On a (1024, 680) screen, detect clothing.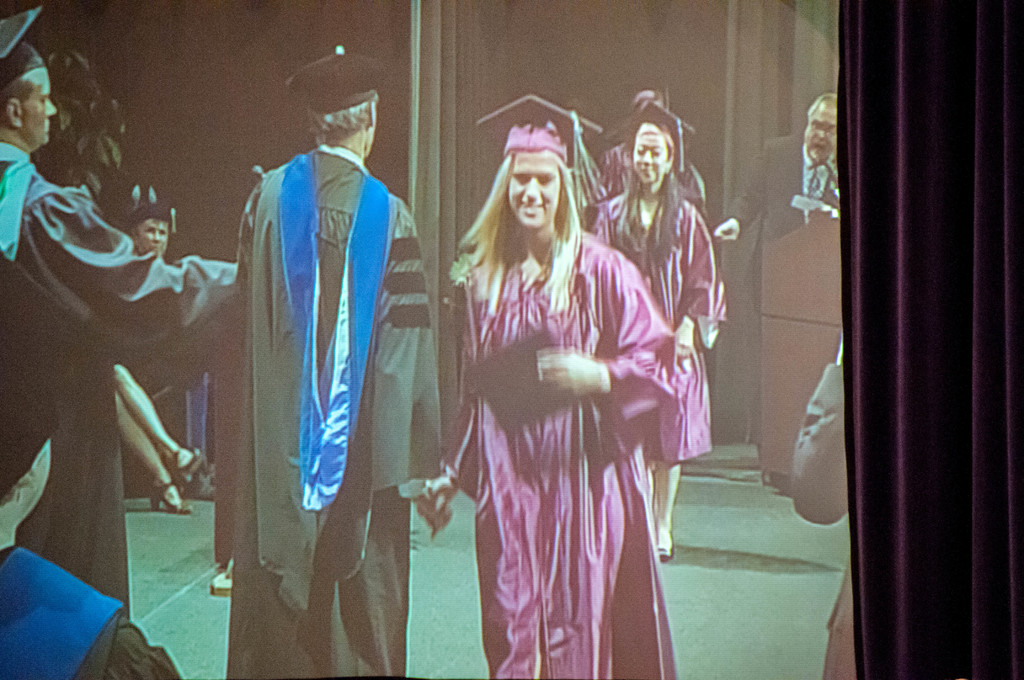
locate(4, 541, 177, 679).
